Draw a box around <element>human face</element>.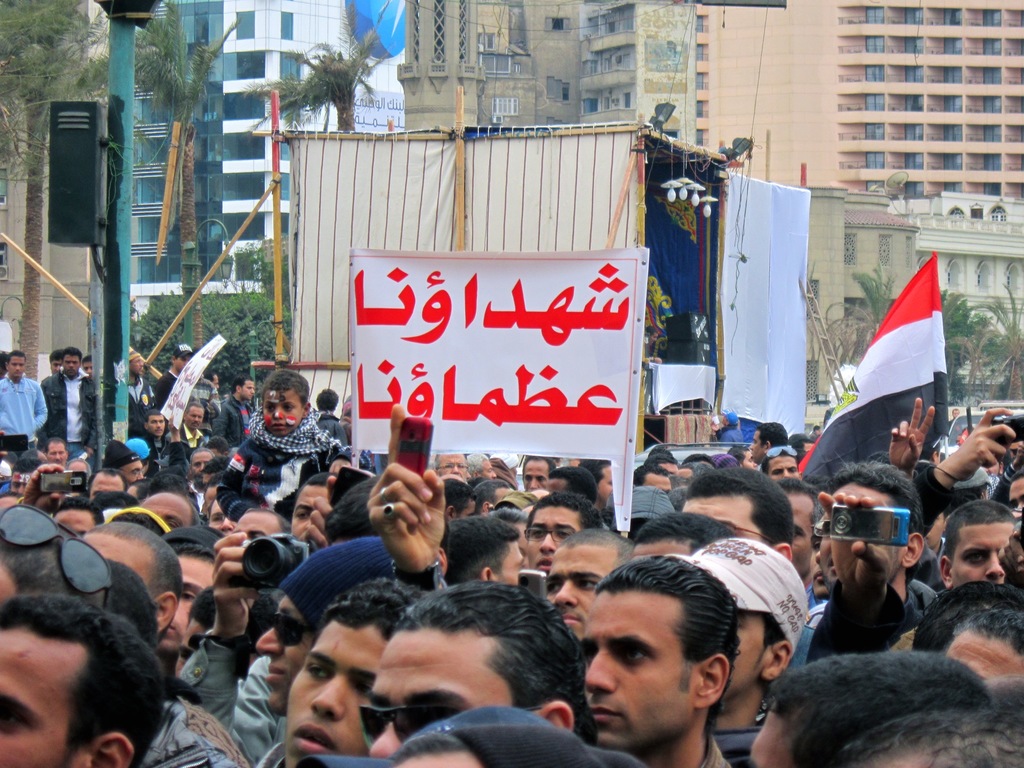
<box>291,484,329,539</box>.
